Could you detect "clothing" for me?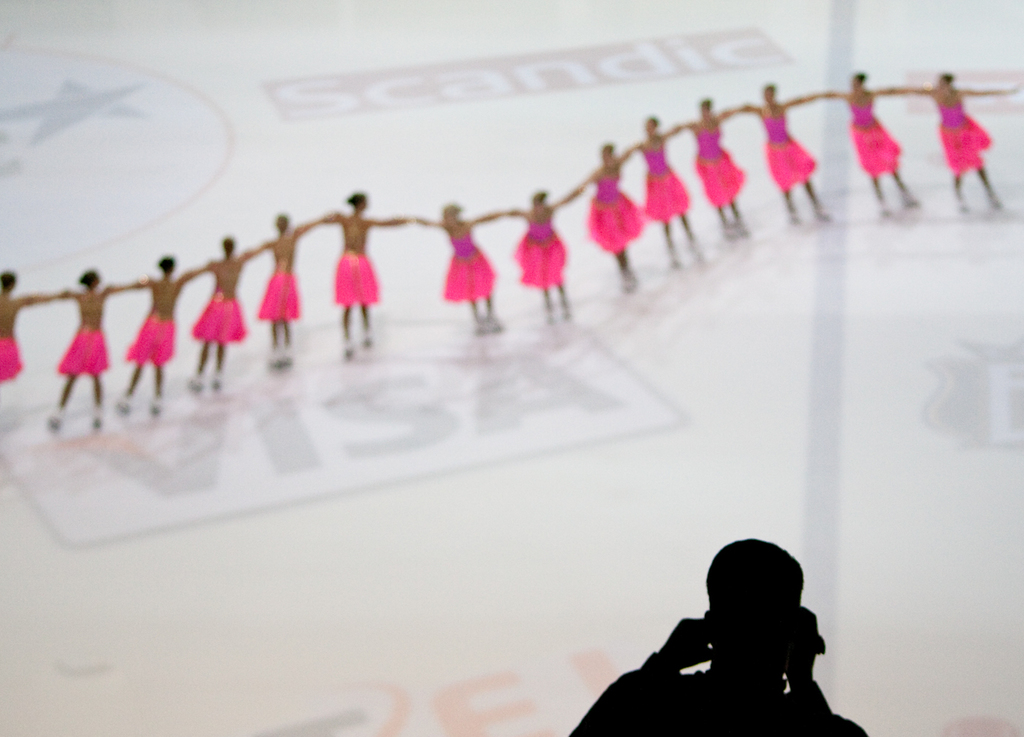
Detection result: x1=256, y1=236, x2=306, y2=323.
